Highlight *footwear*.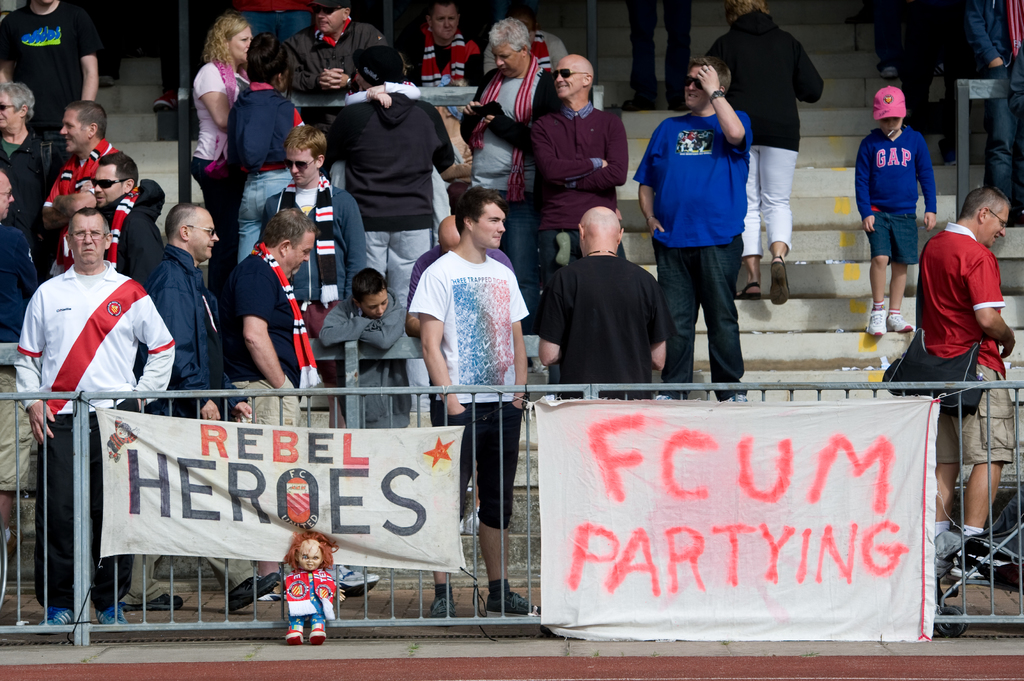
Highlighted region: 36,608,75,623.
